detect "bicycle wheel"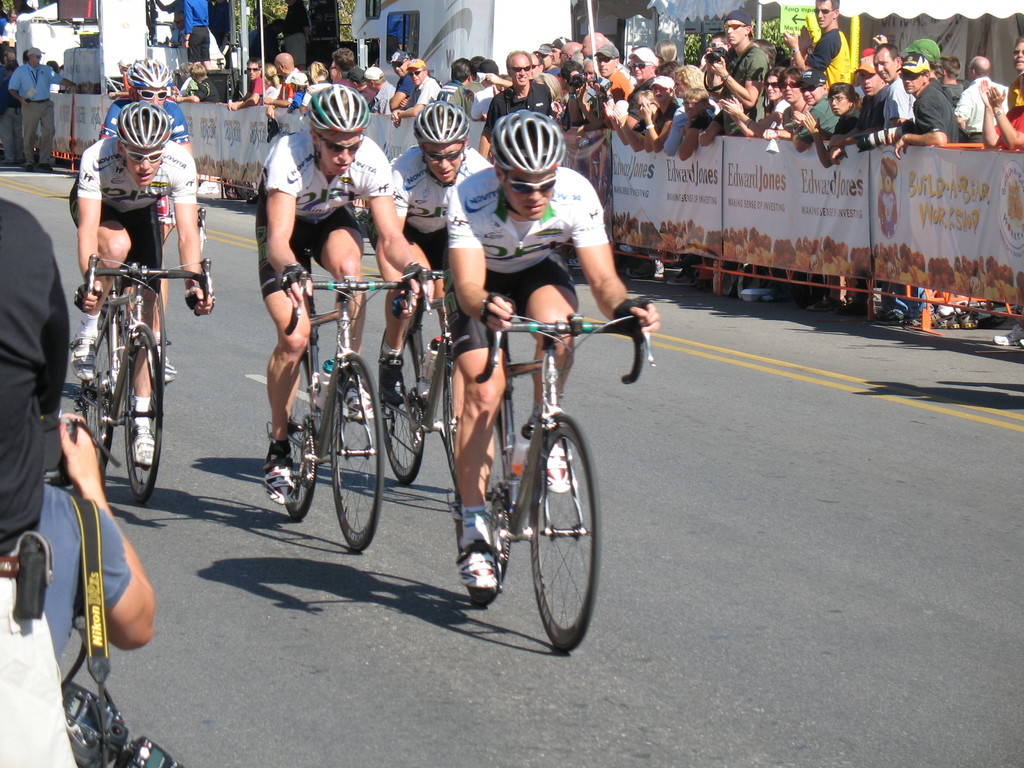
(x1=381, y1=317, x2=429, y2=490)
